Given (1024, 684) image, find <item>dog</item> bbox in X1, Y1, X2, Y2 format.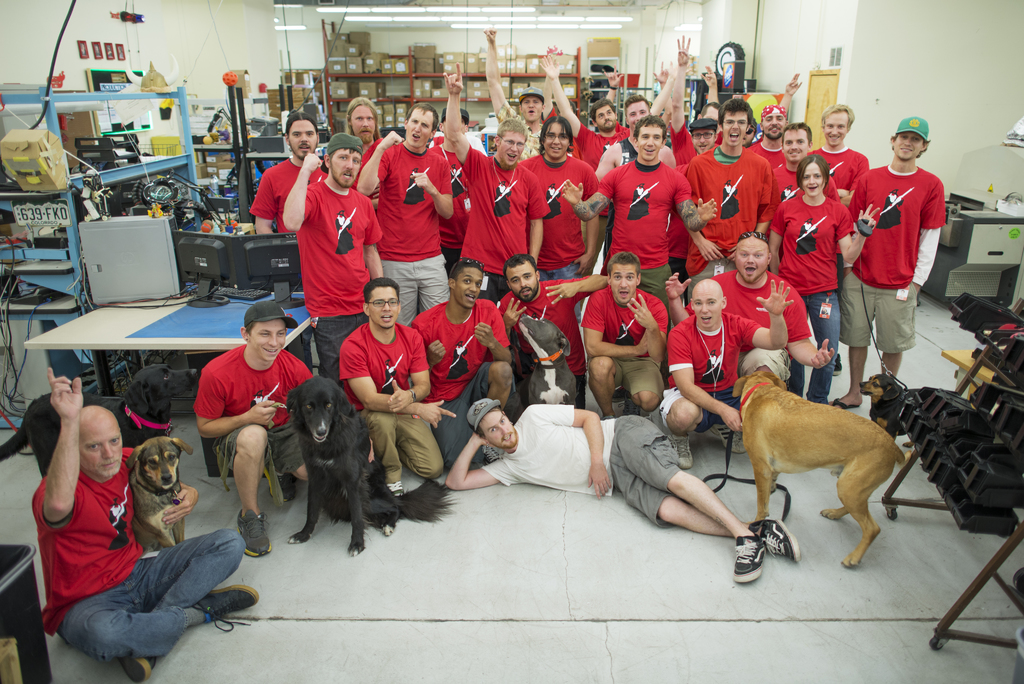
515, 315, 579, 405.
